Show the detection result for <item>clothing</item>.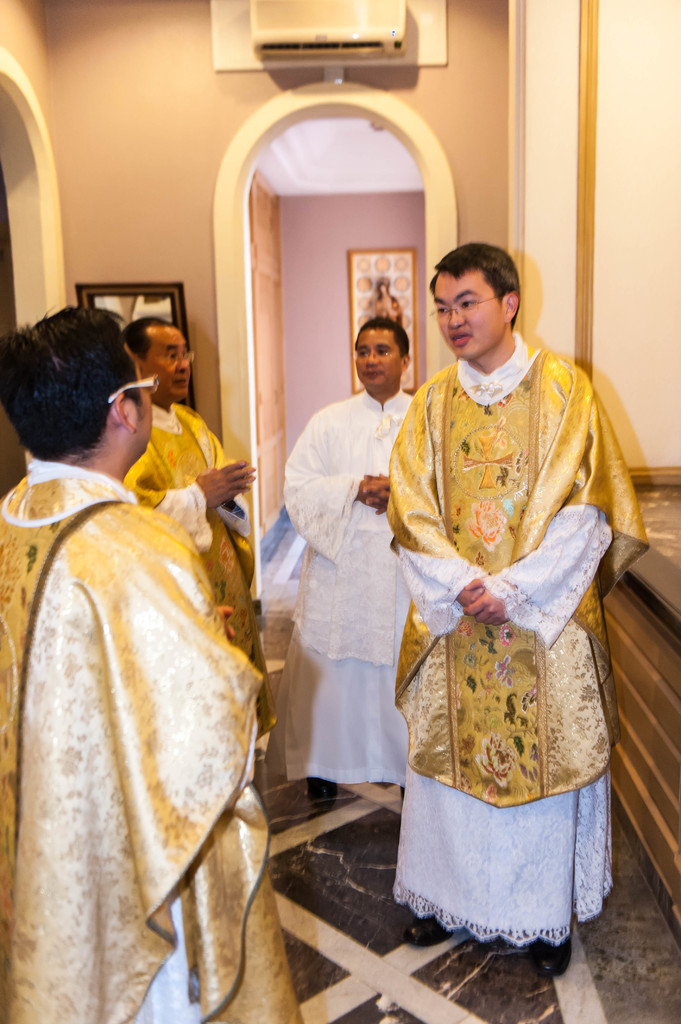
bbox=(124, 398, 285, 743).
